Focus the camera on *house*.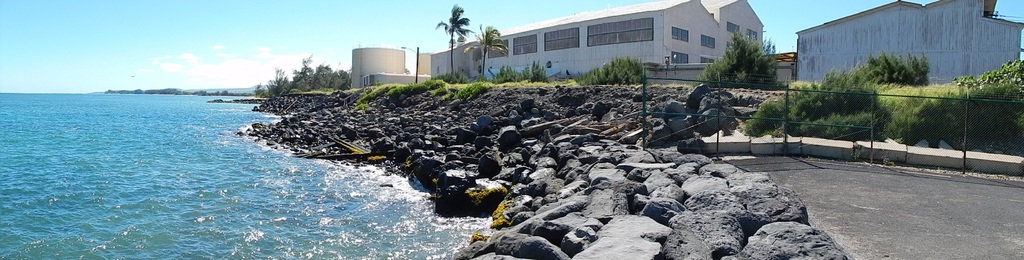
Focus region: [left=789, top=0, right=1023, bottom=85].
